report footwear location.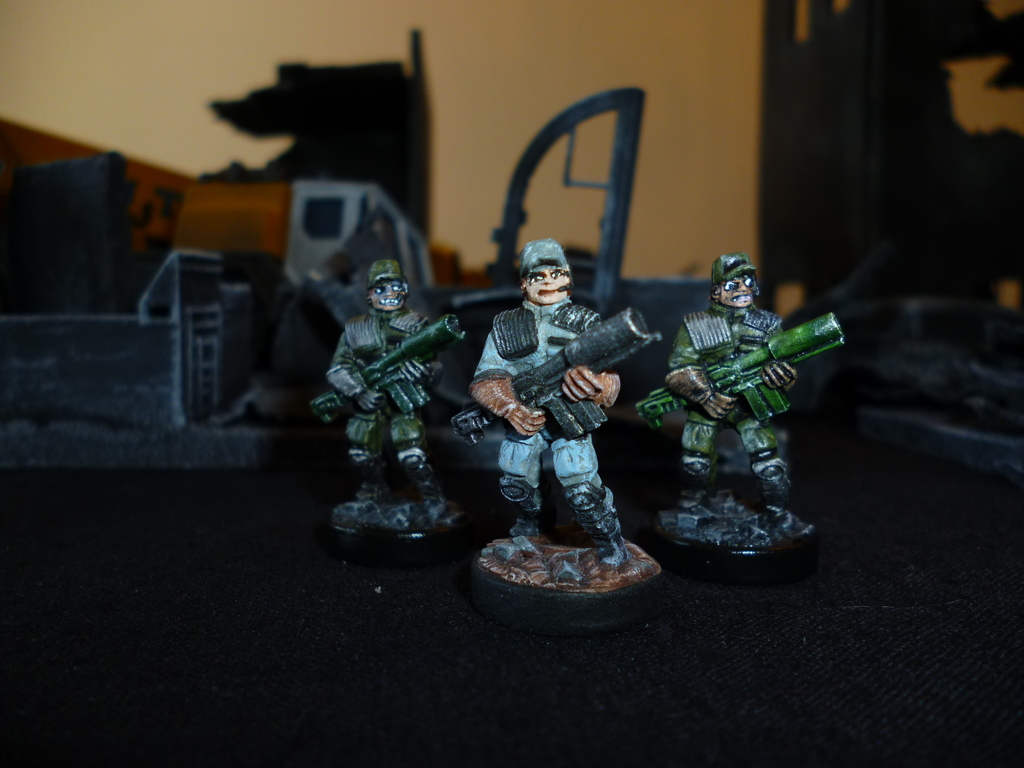
Report: bbox(599, 534, 631, 569).
